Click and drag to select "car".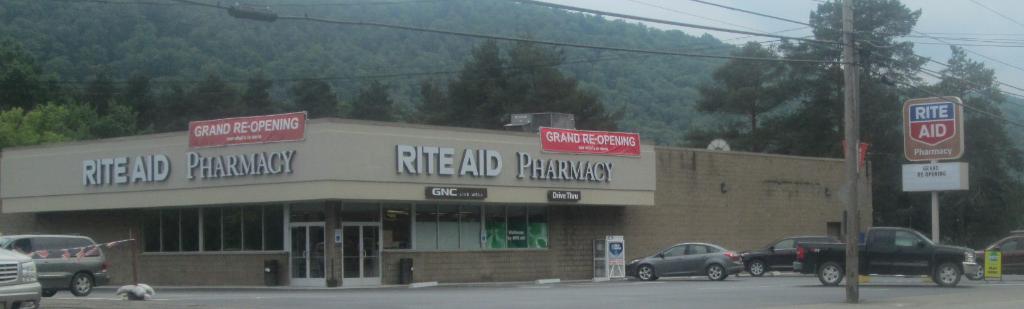
Selection: <bbox>11, 234, 111, 301</bbox>.
